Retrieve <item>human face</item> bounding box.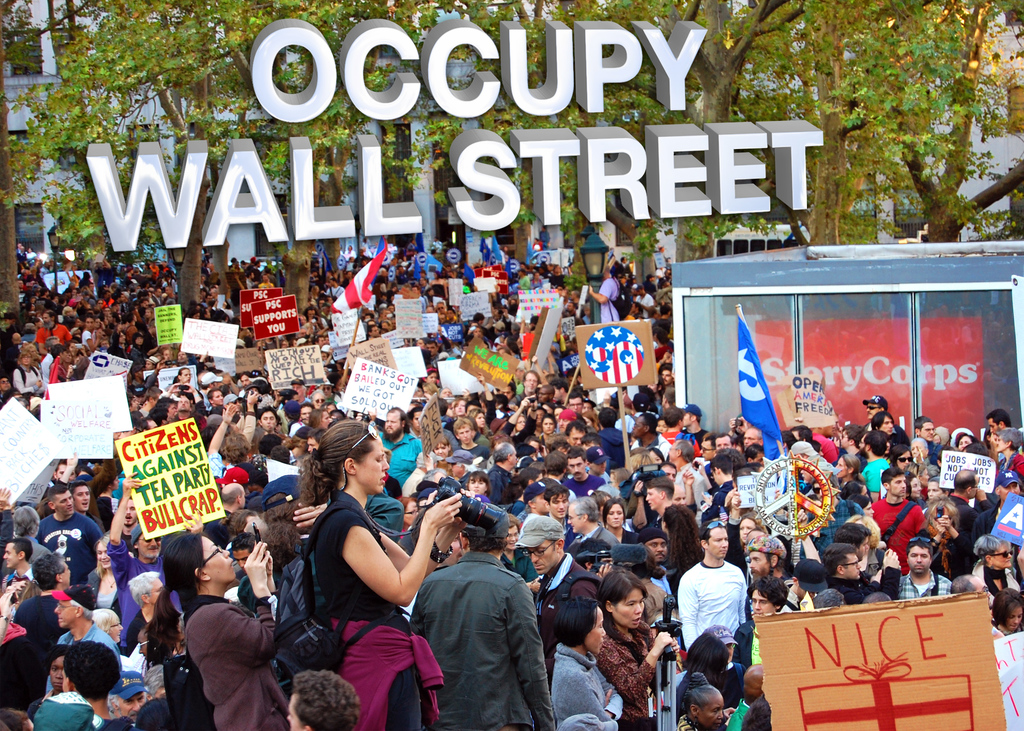
Bounding box: [45,314,53,328].
